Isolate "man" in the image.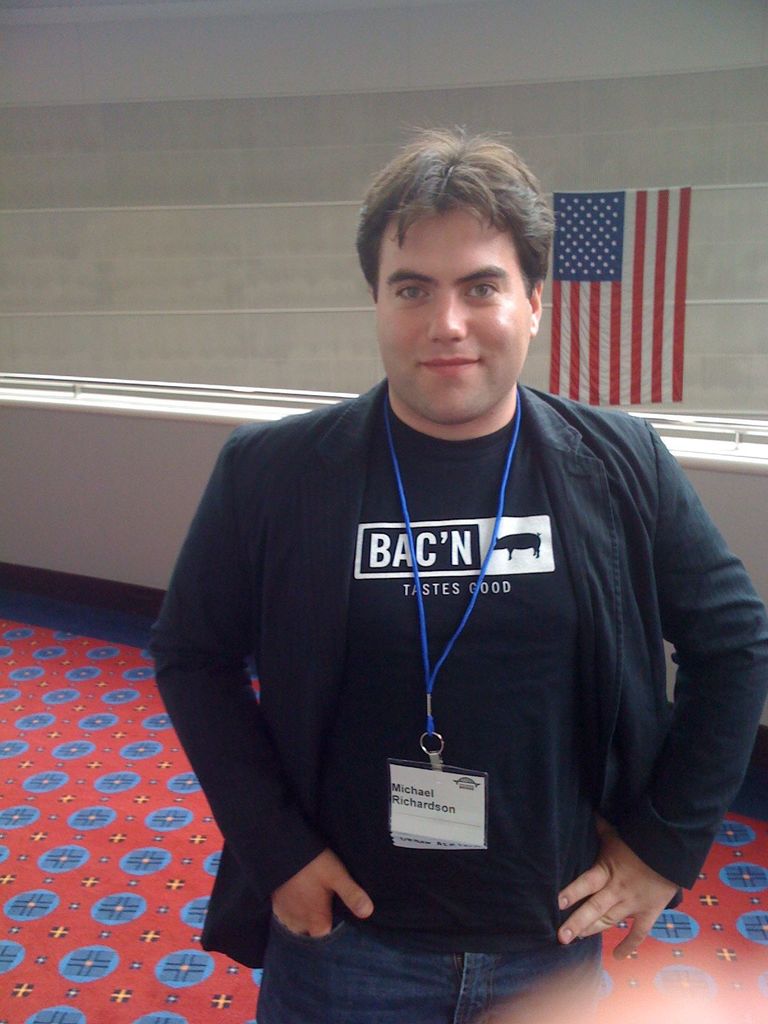
Isolated region: left=136, top=120, right=767, bottom=1023.
